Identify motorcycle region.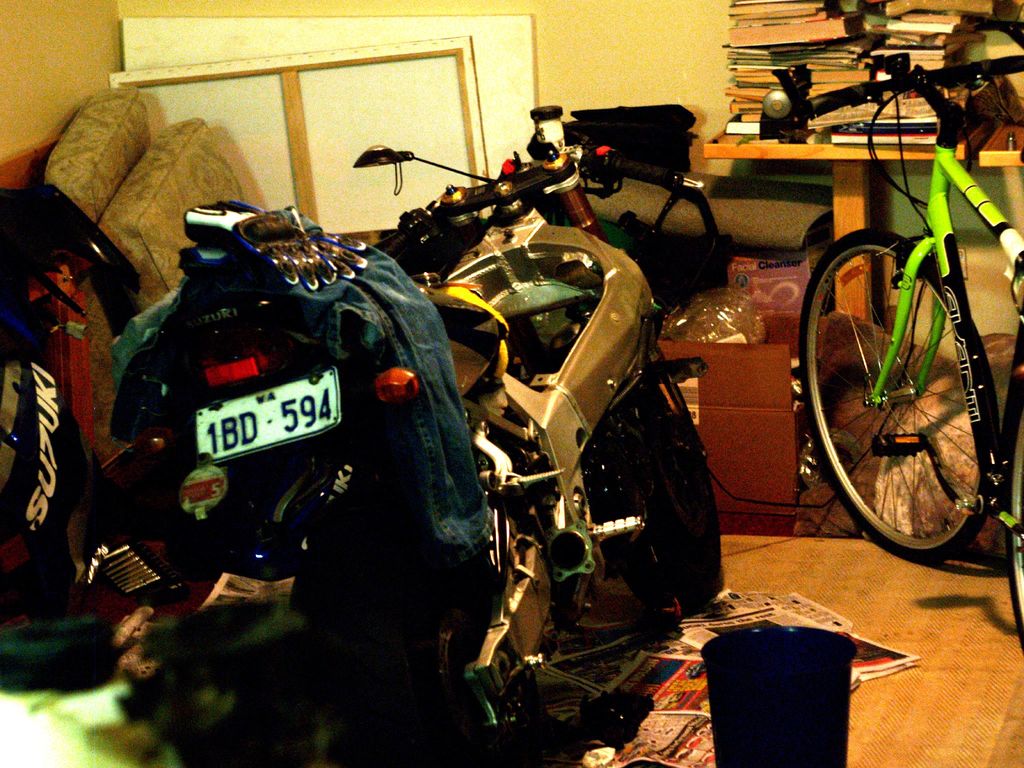
Region: [left=58, top=110, right=834, bottom=700].
